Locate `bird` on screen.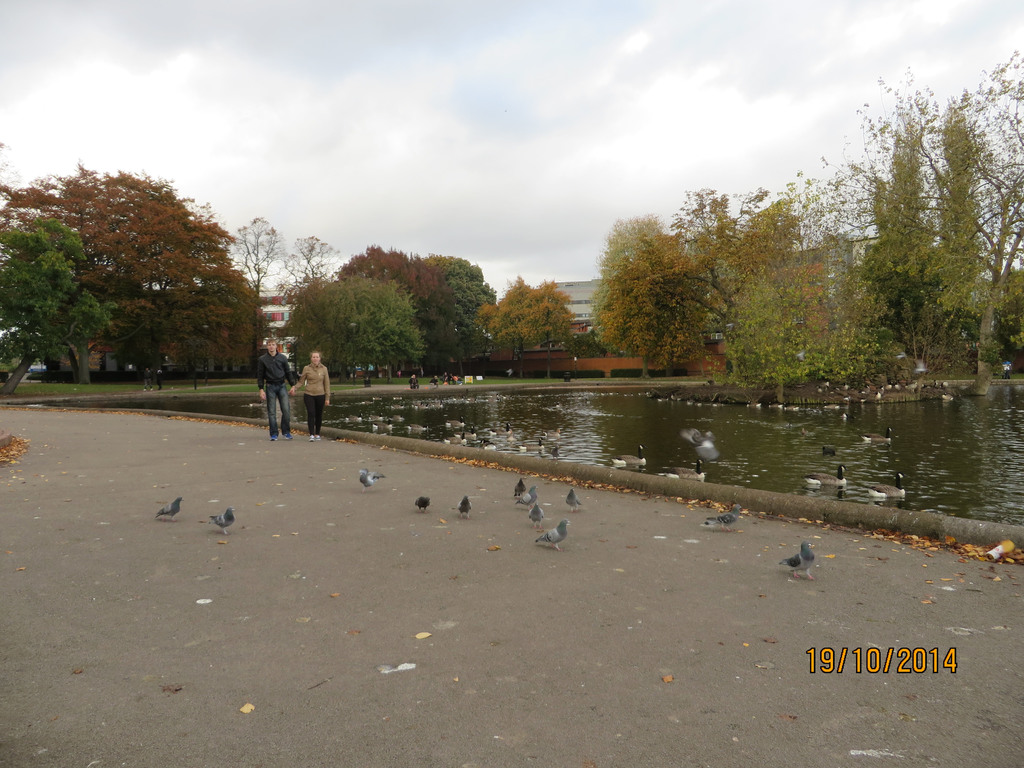
On screen at (480, 440, 496, 450).
